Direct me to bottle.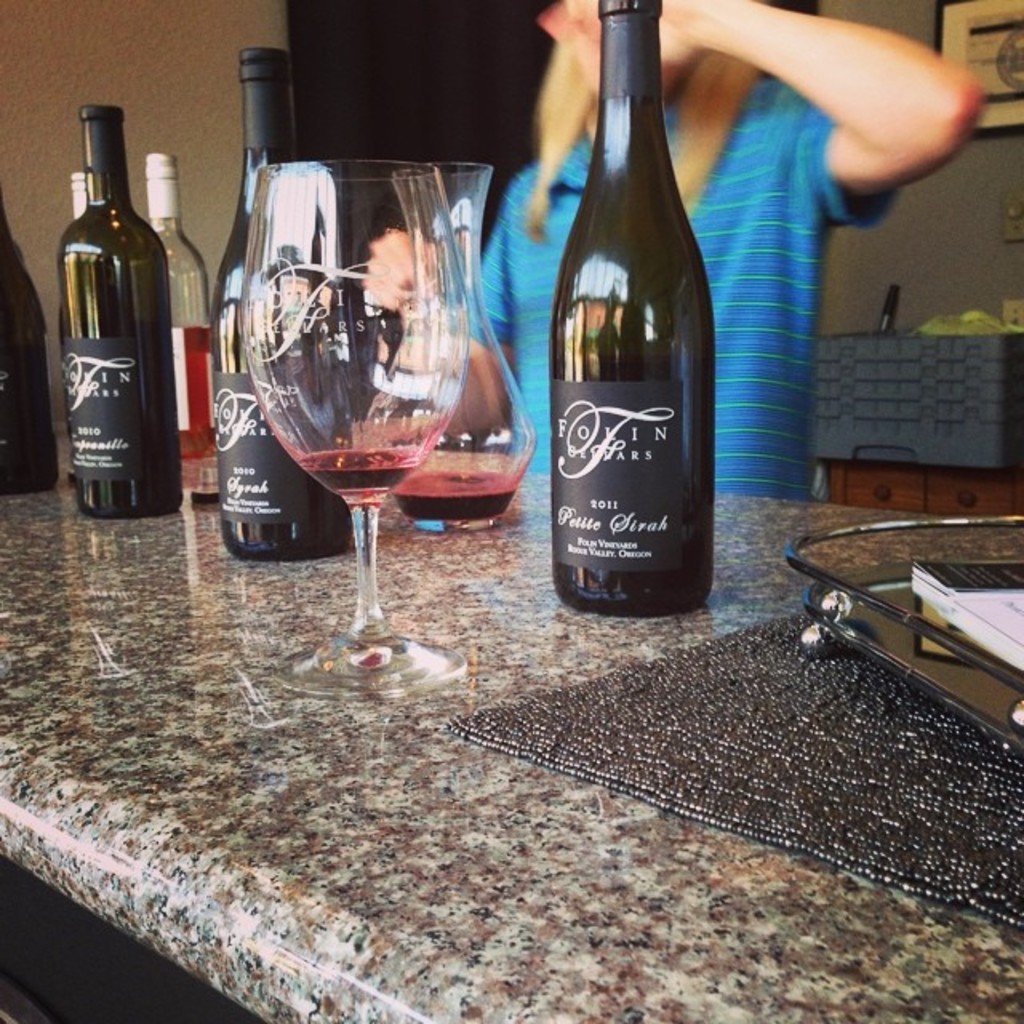
Direction: [x1=58, y1=99, x2=186, y2=525].
